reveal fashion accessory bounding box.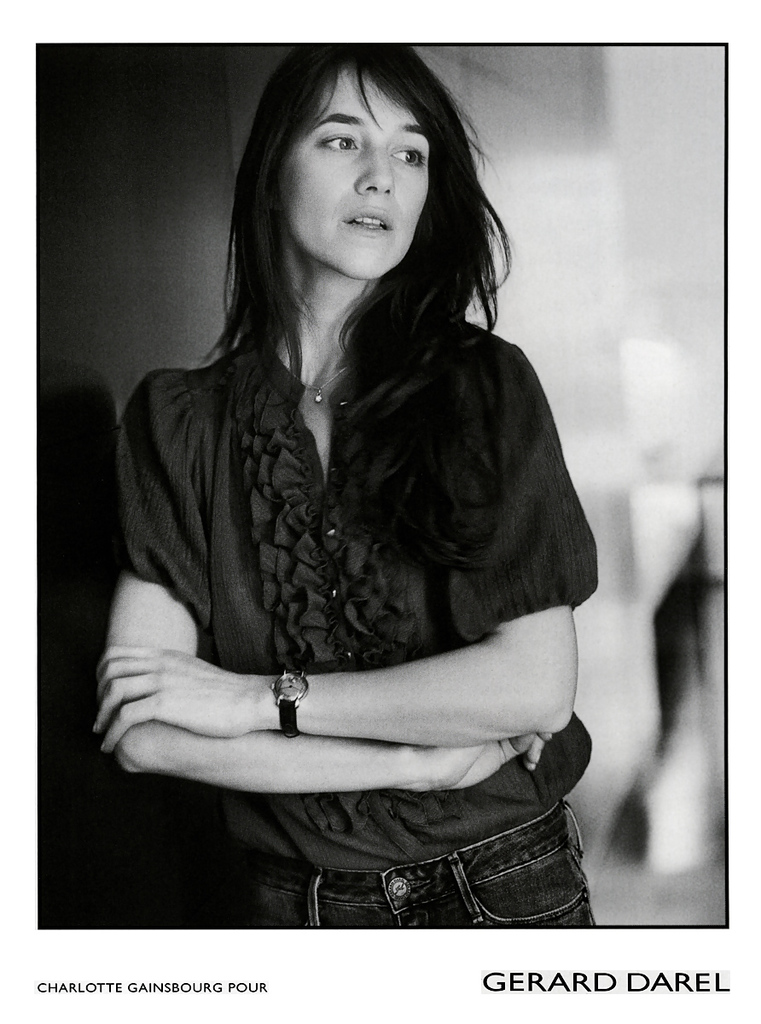
Revealed: box=[302, 360, 349, 402].
